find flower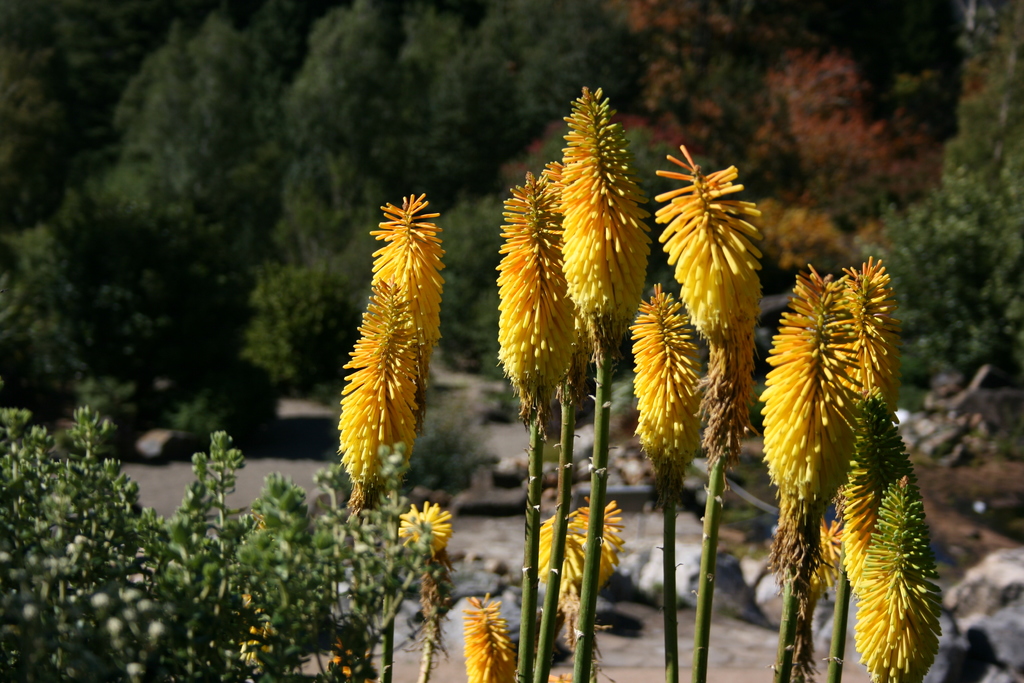
(813, 252, 901, 589)
